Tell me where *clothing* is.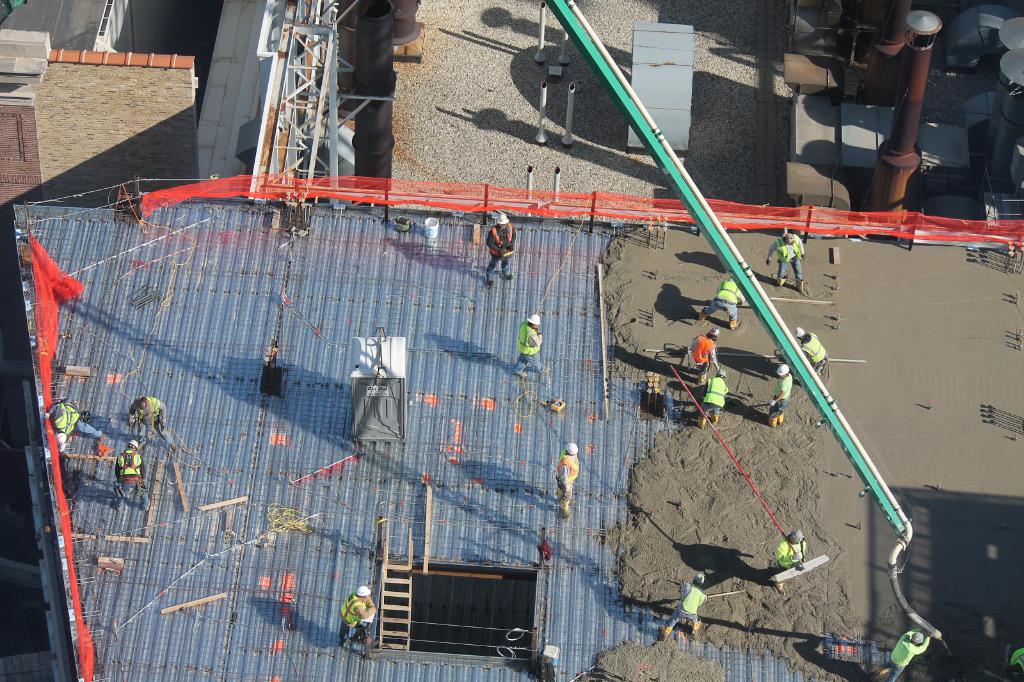
*clothing* is at 115/430/158/517.
